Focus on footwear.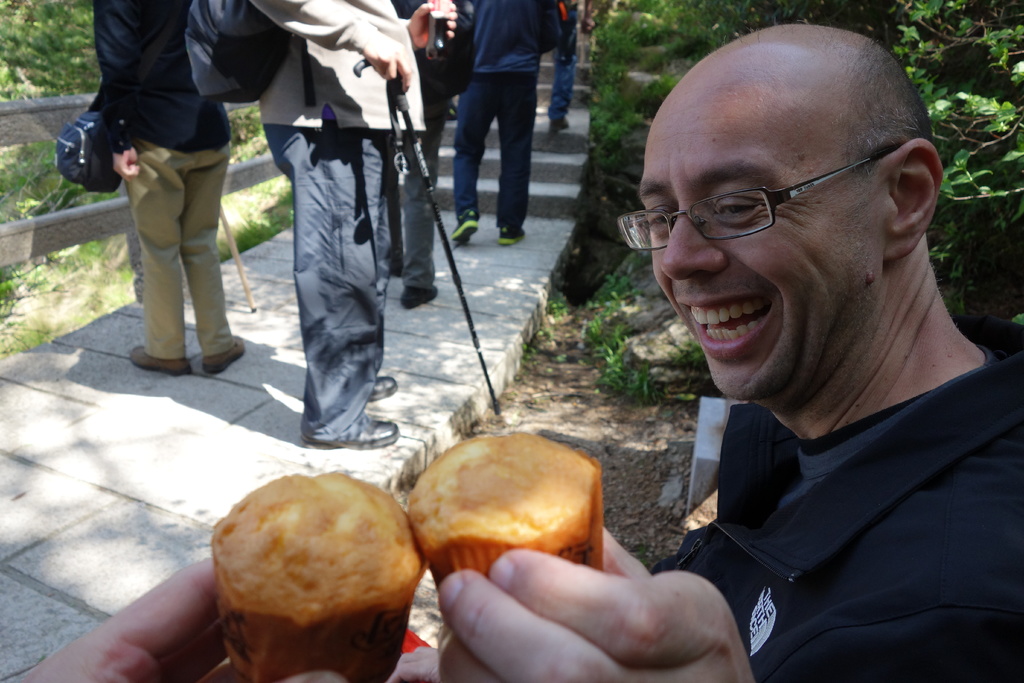
Focused at (553, 119, 572, 133).
